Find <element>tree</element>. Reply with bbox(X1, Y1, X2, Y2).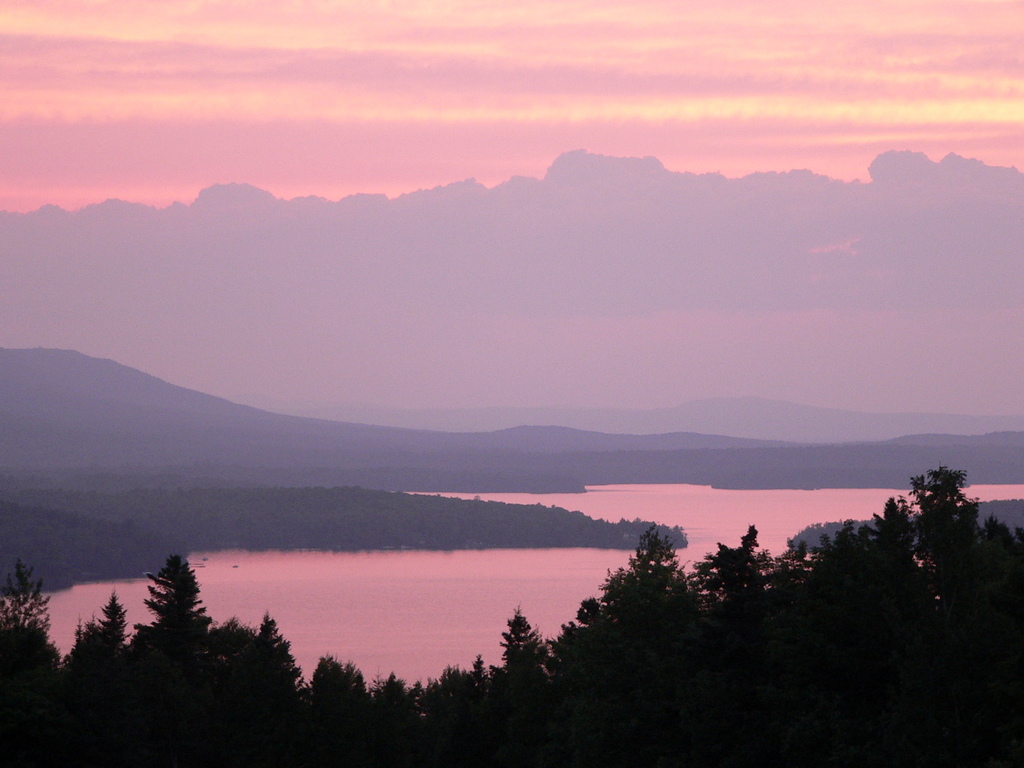
bbox(215, 609, 494, 767).
